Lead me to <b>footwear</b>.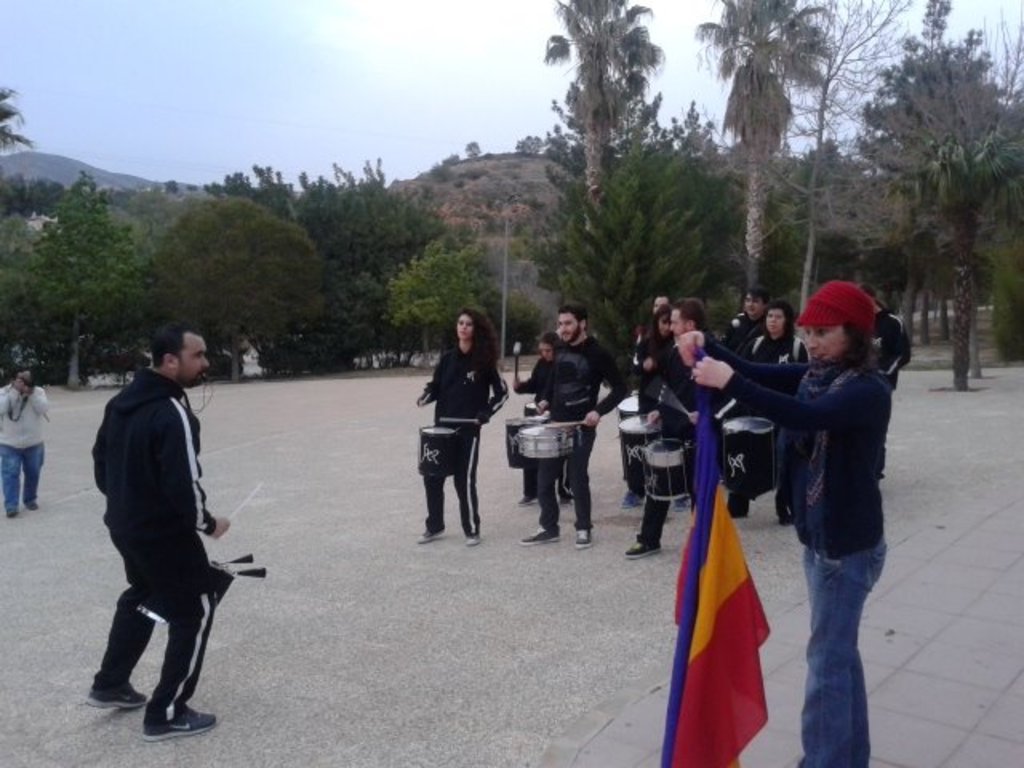
Lead to 522 523 558 546.
